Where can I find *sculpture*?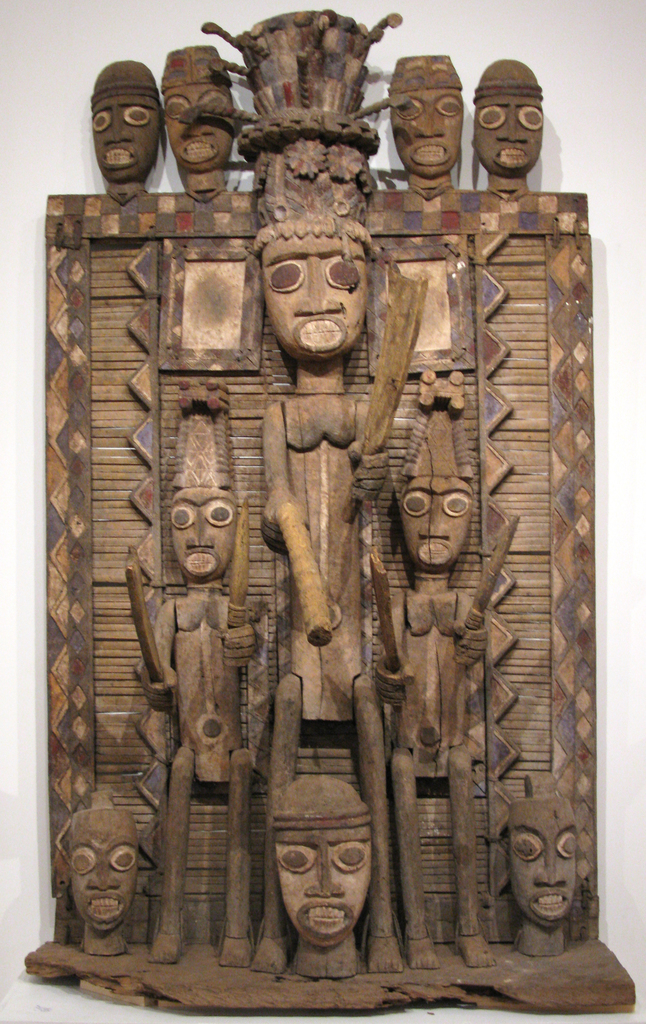
You can find it at {"left": 63, "top": 38, "right": 573, "bottom": 1004}.
